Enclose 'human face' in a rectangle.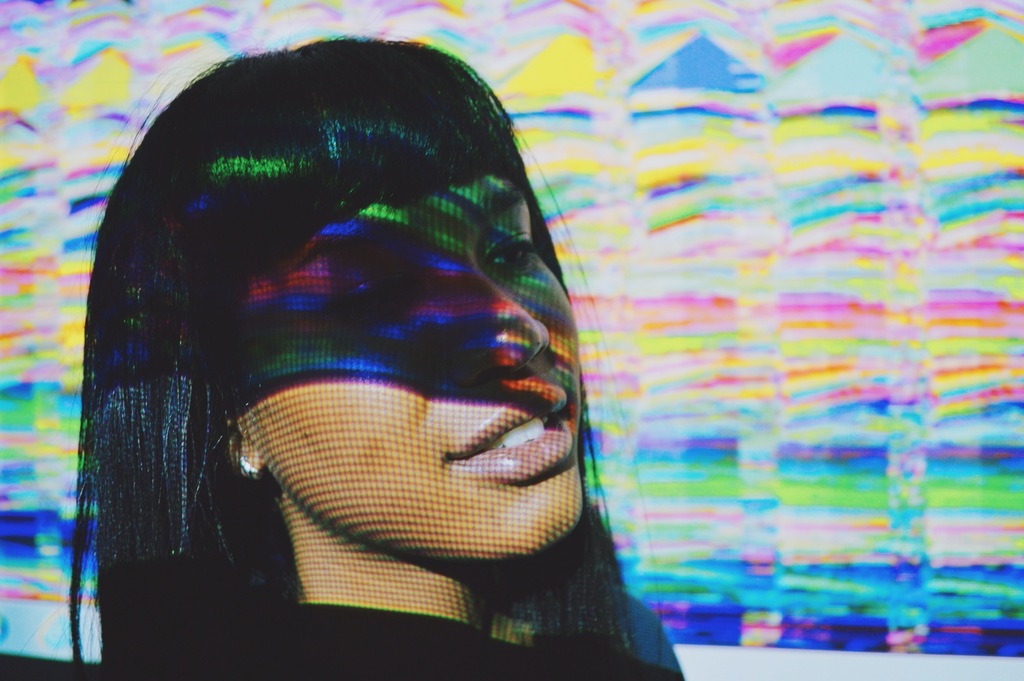
pyautogui.locateOnScreen(211, 180, 595, 579).
